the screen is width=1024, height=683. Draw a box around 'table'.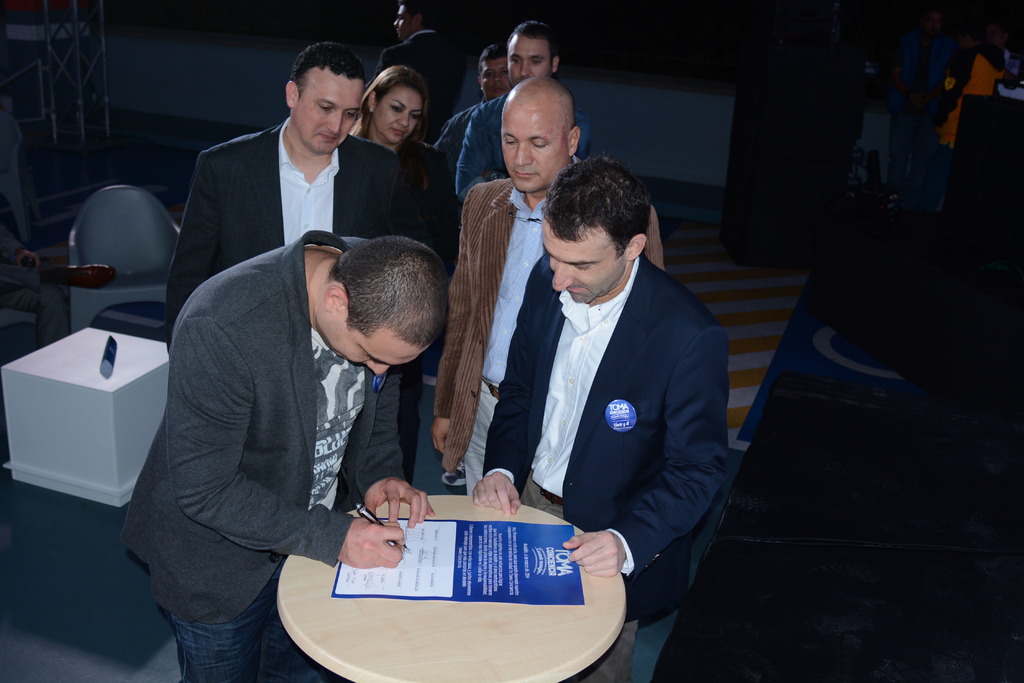
pyautogui.locateOnScreen(255, 483, 648, 674).
